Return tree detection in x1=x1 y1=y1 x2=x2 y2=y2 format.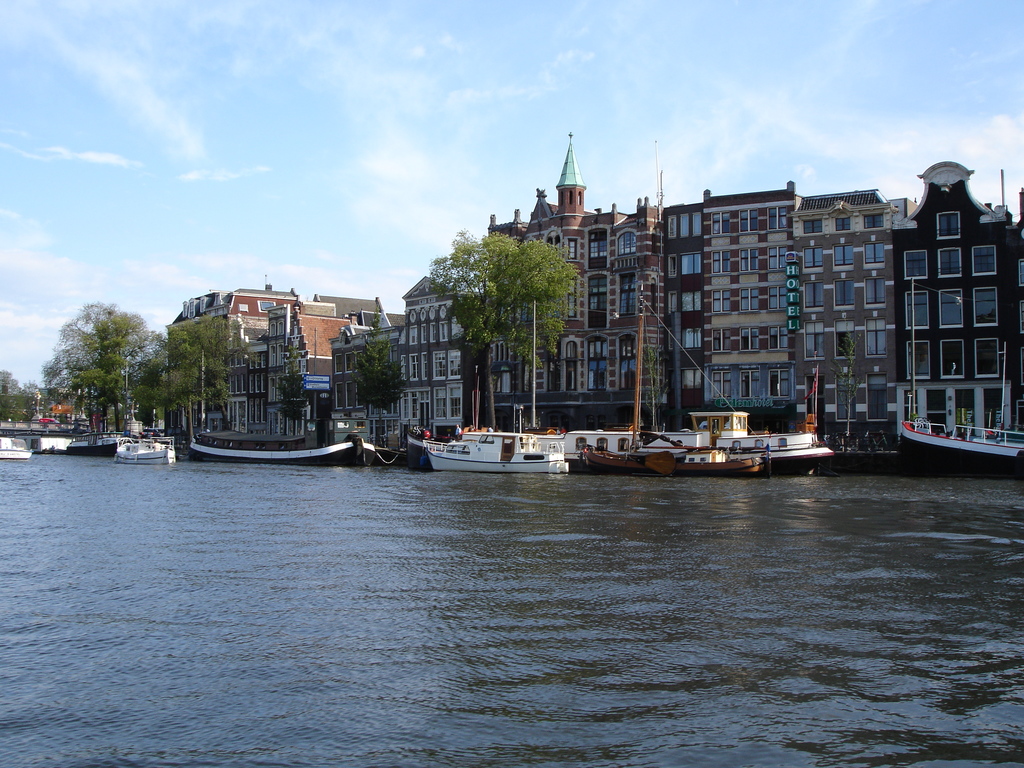
x1=201 y1=314 x2=252 y2=431.
